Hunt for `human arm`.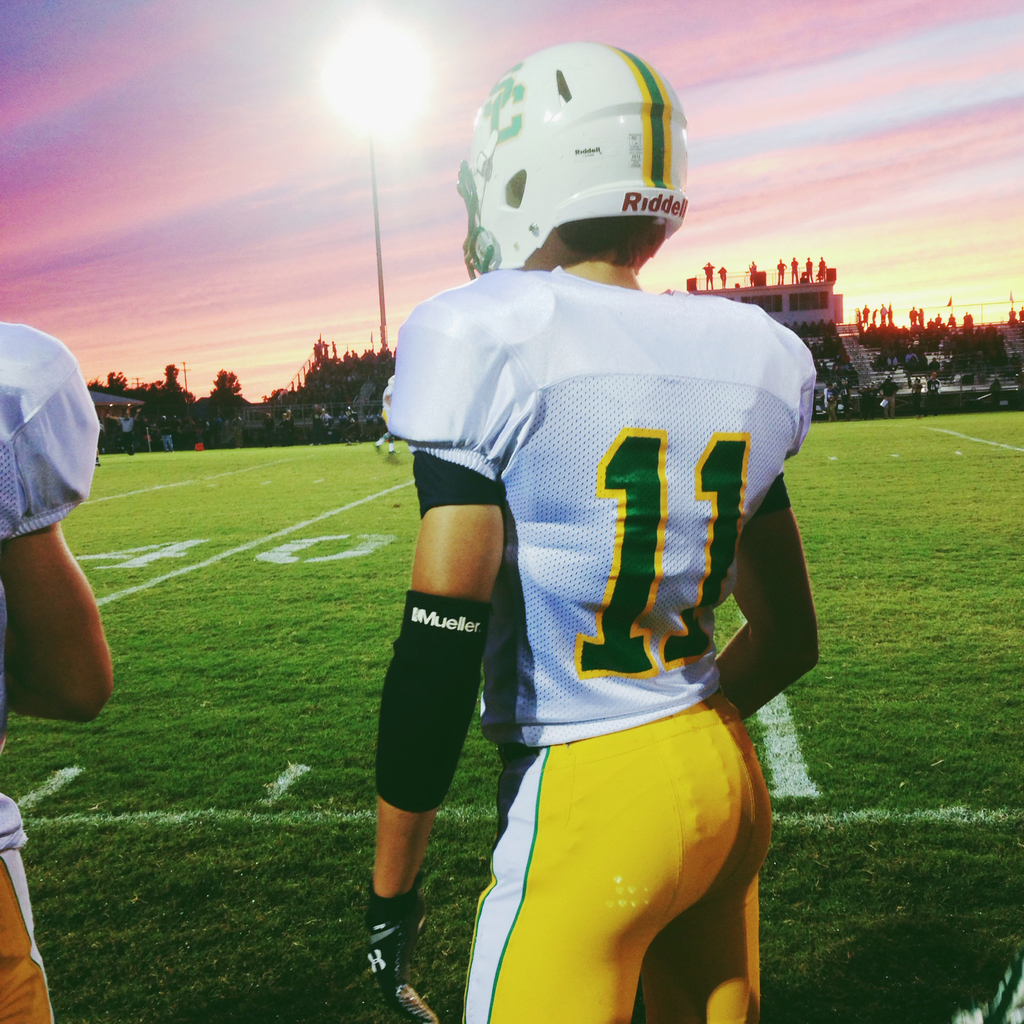
Hunted down at Rect(356, 375, 494, 1008).
